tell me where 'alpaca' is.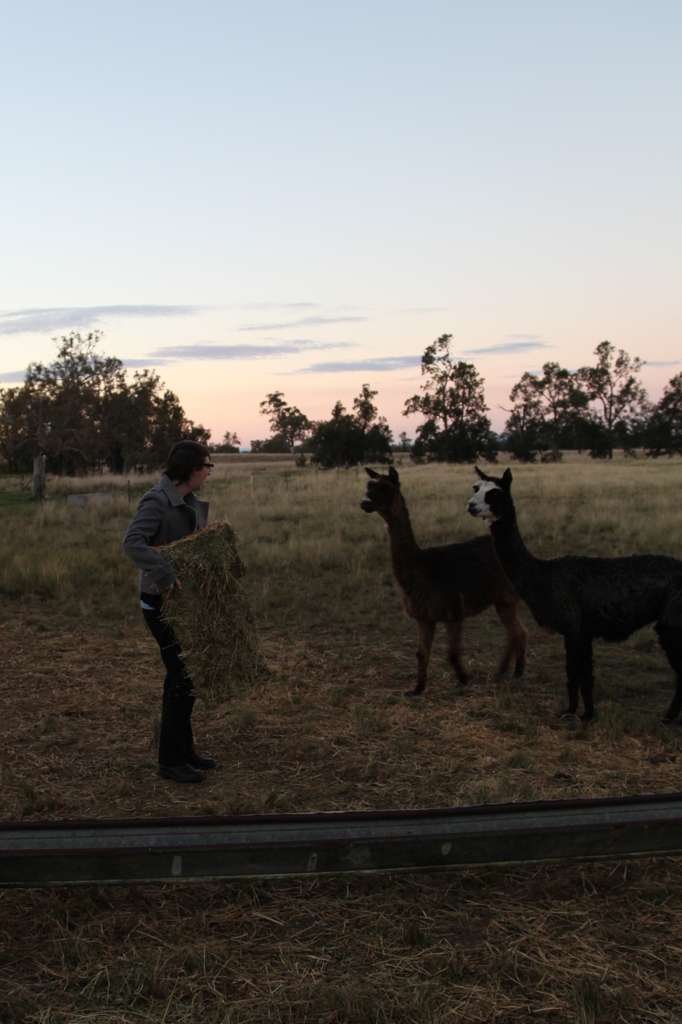
'alpaca' is at <bbox>463, 464, 681, 737</bbox>.
